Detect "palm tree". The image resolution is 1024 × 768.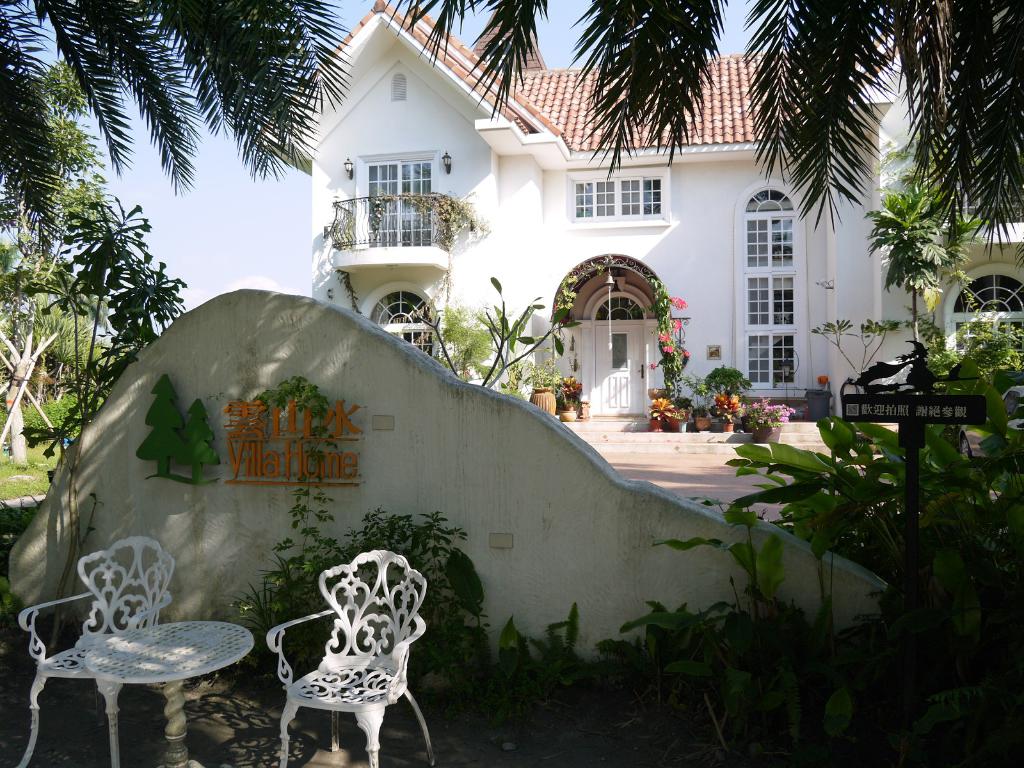
{"x1": 865, "y1": 172, "x2": 983, "y2": 390}.
